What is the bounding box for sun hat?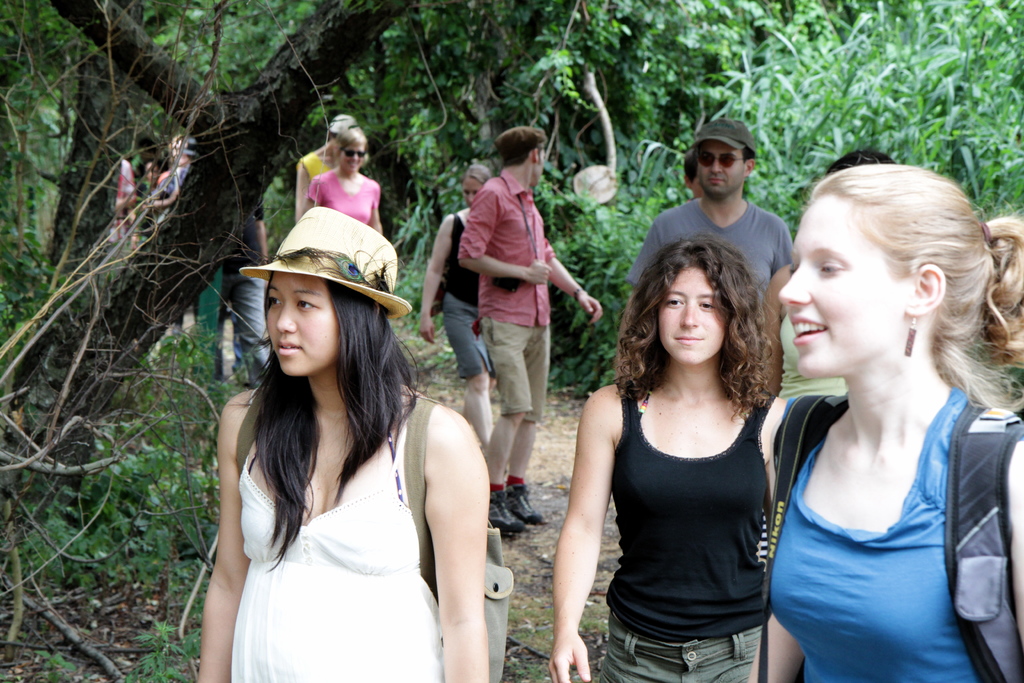
l=687, t=115, r=754, b=163.
